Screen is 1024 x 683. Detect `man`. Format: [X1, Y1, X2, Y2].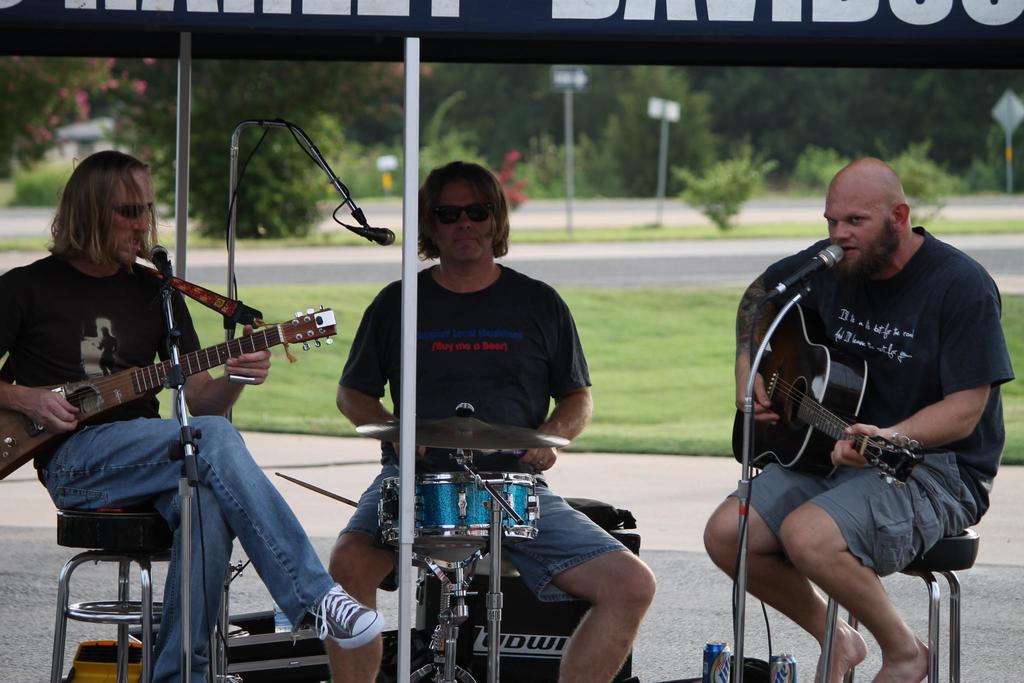
[0, 137, 380, 682].
